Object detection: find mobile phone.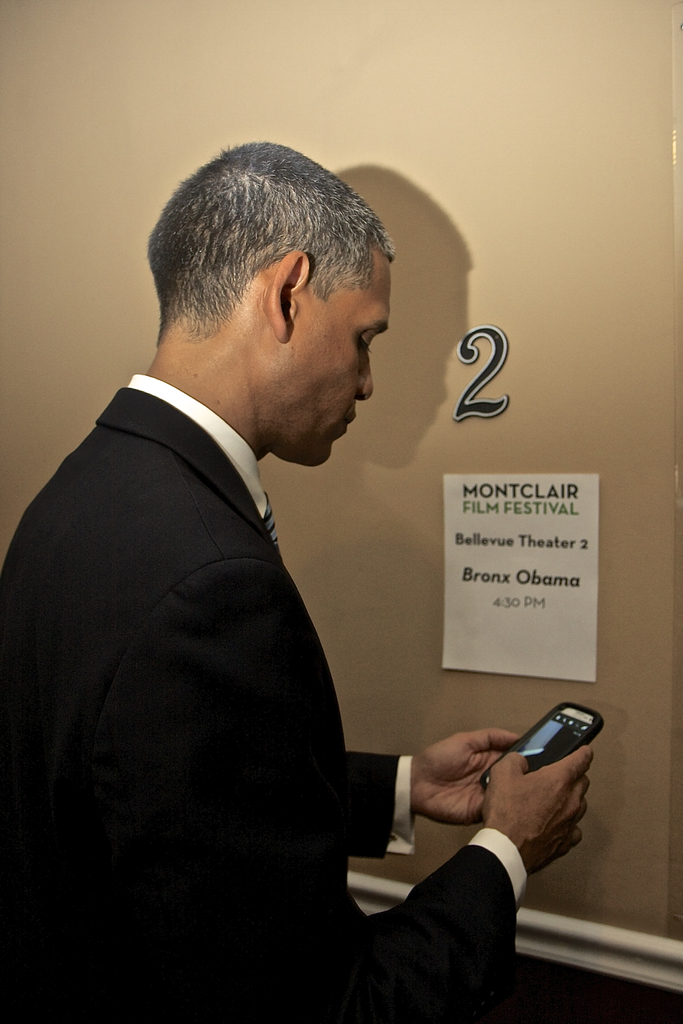
<region>478, 704, 610, 831</region>.
